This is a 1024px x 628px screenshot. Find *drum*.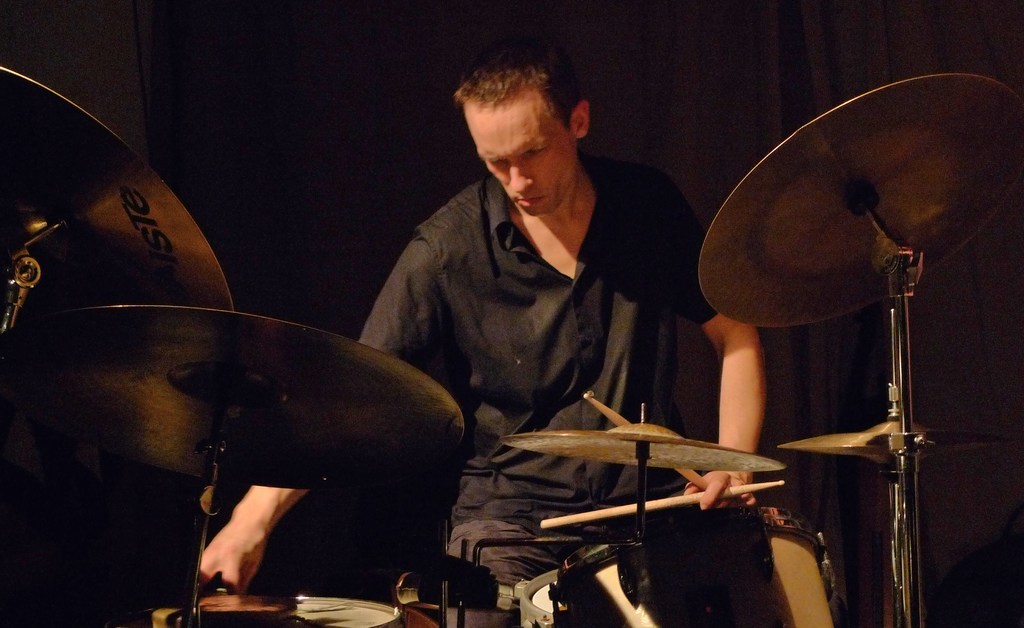
Bounding box: BBox(155, 595, 406, 627).
